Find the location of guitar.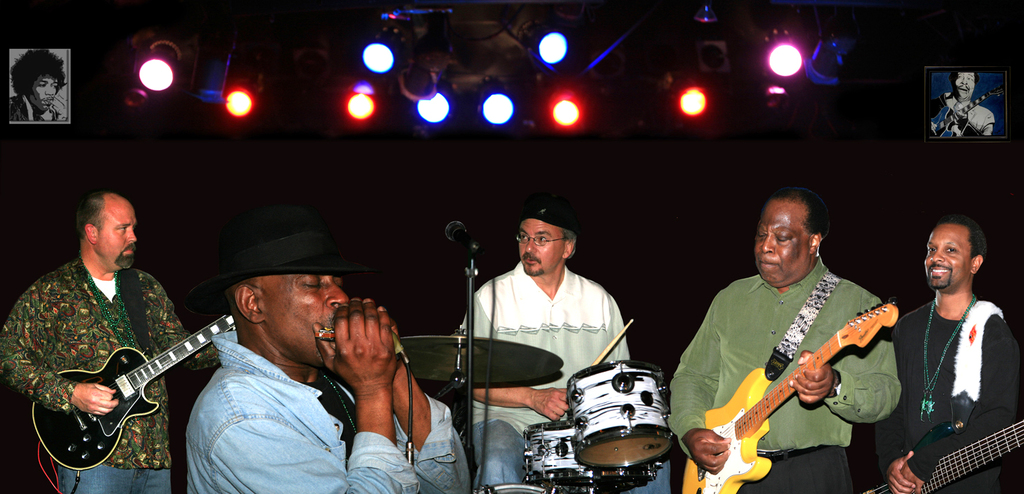
Location: 849, 413, 1023, 490.
